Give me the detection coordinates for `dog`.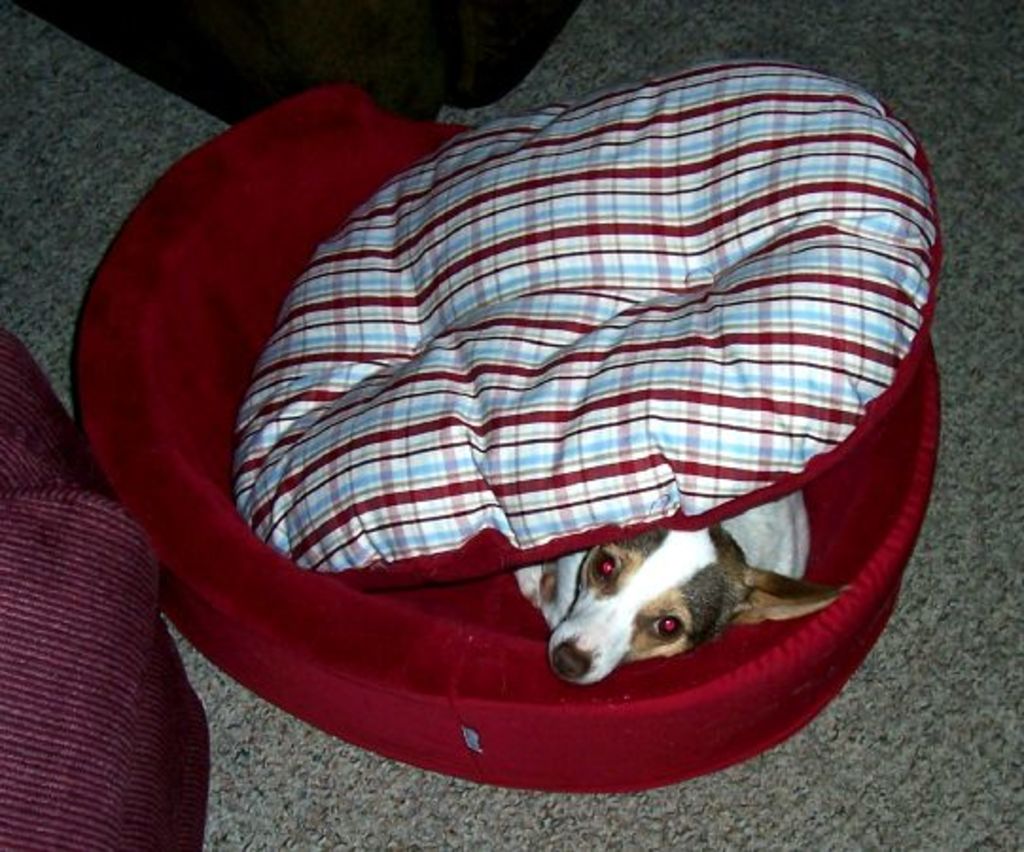
crop(515, 485, 859, 683).
